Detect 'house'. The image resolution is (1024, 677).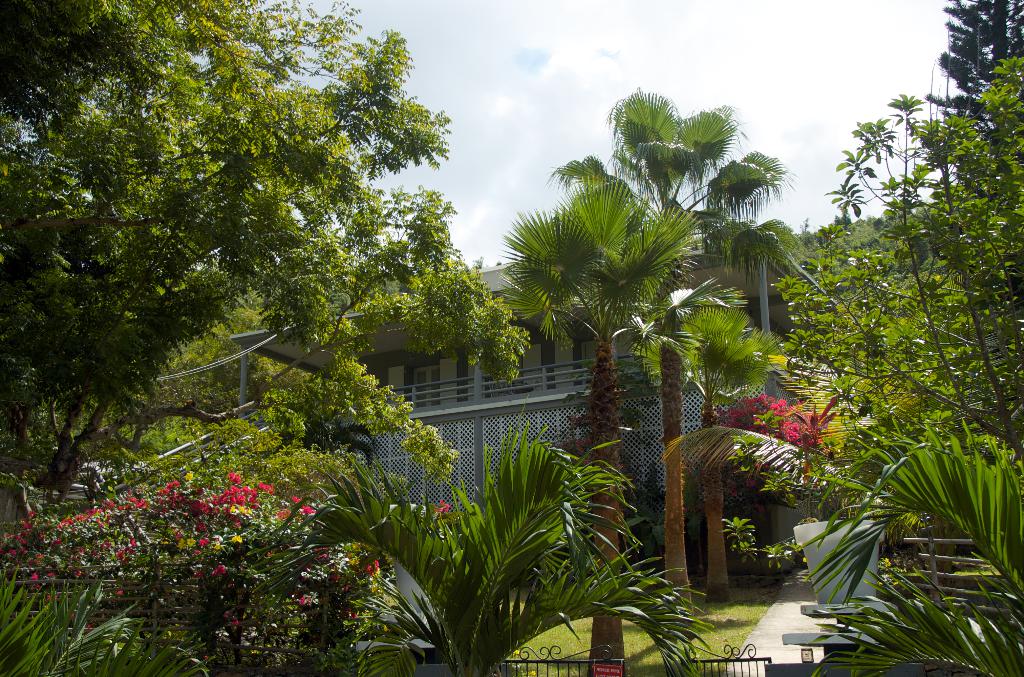
bbox=(83, 85, 988, 614).
